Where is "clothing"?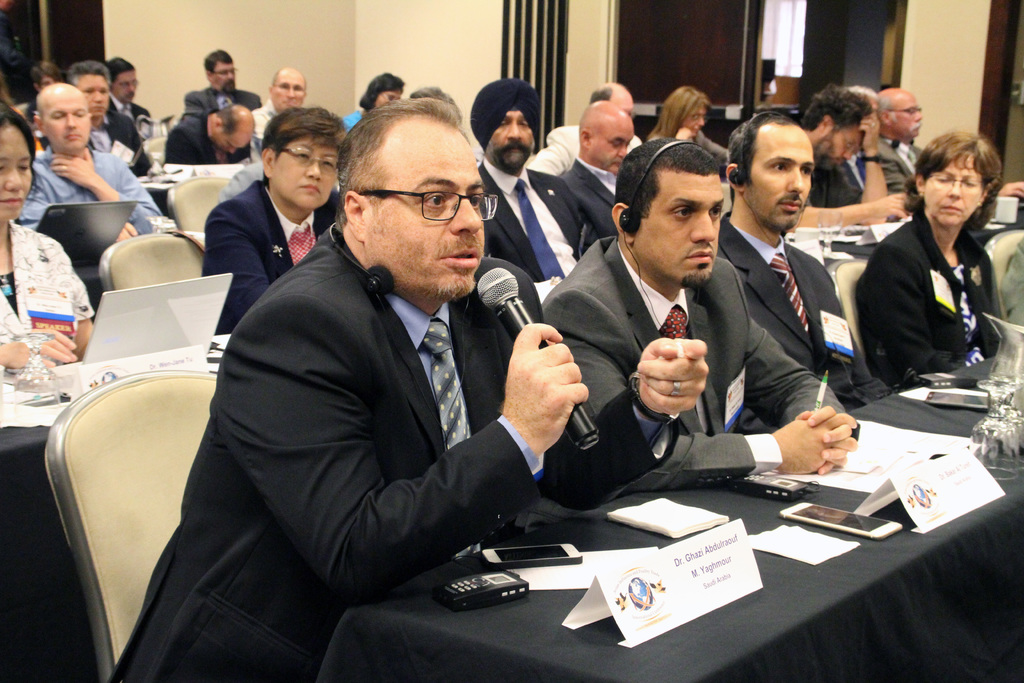
x1=0, y1=225, x2=97, y2=347.
